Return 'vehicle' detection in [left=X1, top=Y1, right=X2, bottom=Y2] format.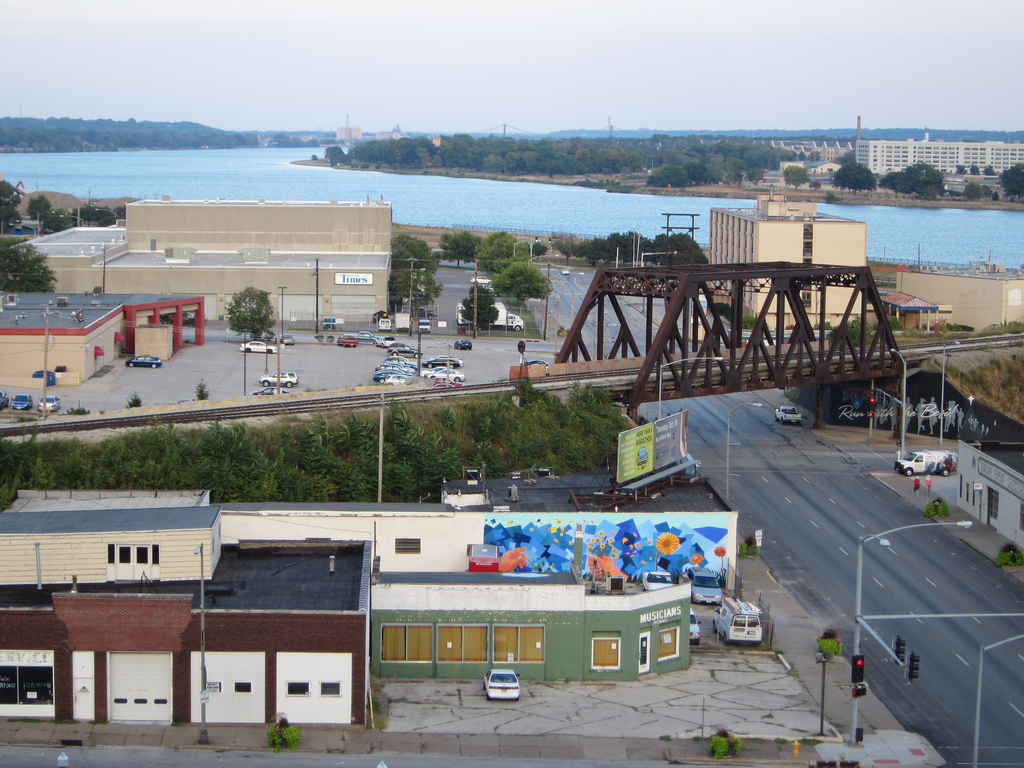
[left=436, top=365, right=464, bottom=382].
